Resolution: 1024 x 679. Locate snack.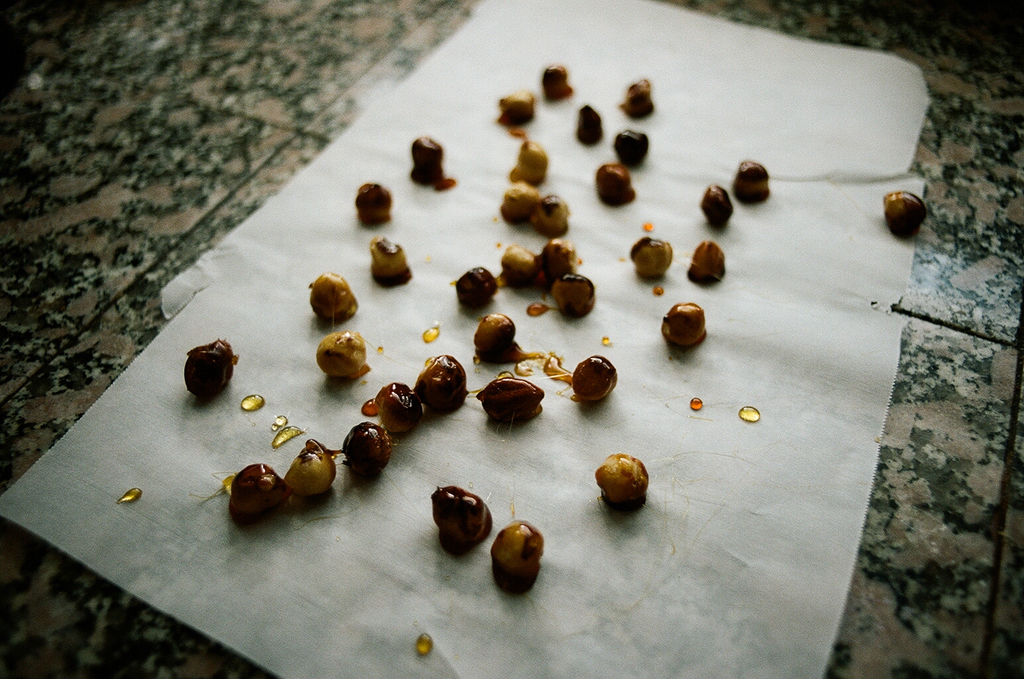
310, 277, 355, 317.
